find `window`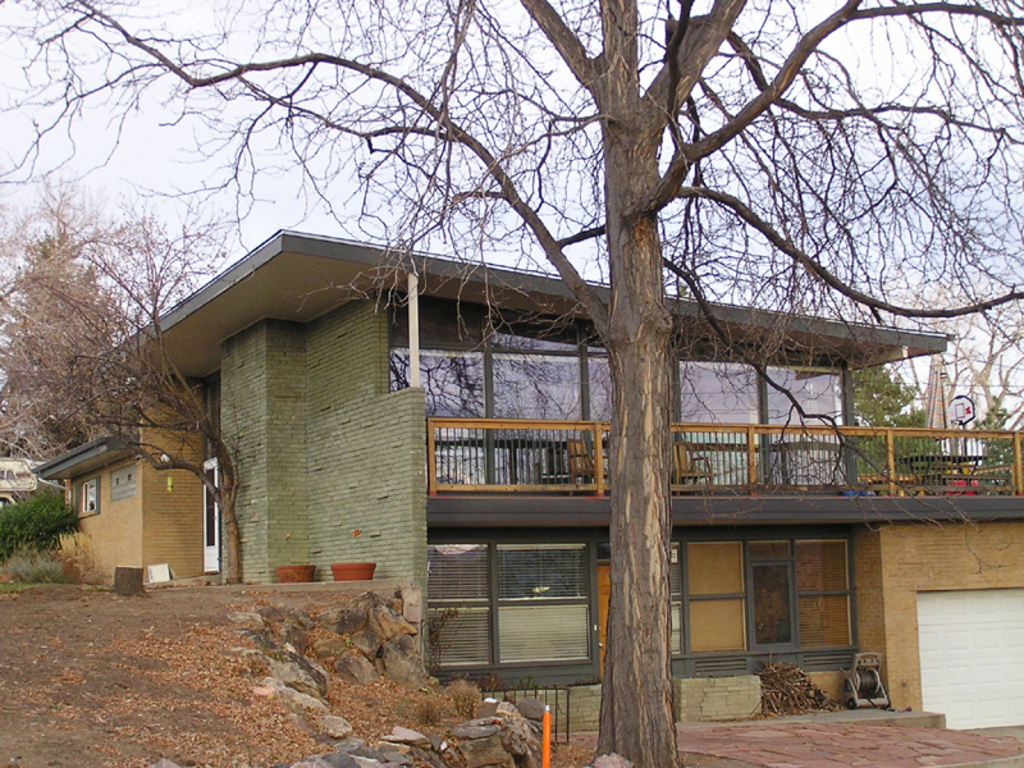
box=[490, 349, 591, 484]
